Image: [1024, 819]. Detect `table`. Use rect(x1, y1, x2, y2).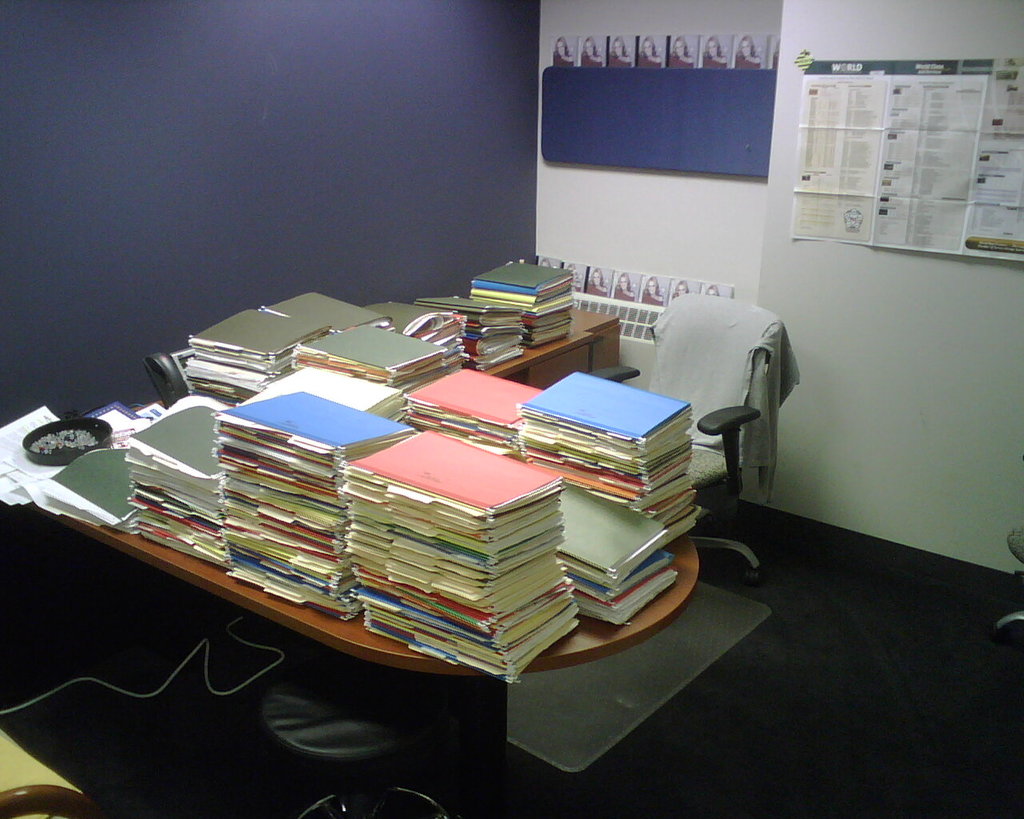
rect(44, 334, 756, 733).
